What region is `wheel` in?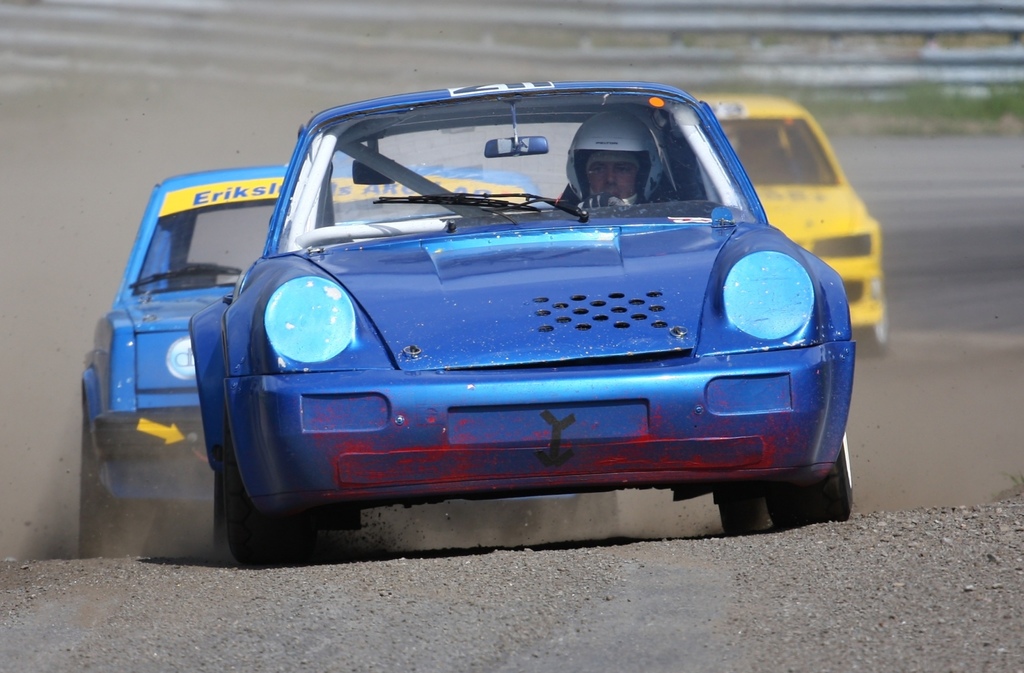
l=710, t=483, r=763, b=544.
